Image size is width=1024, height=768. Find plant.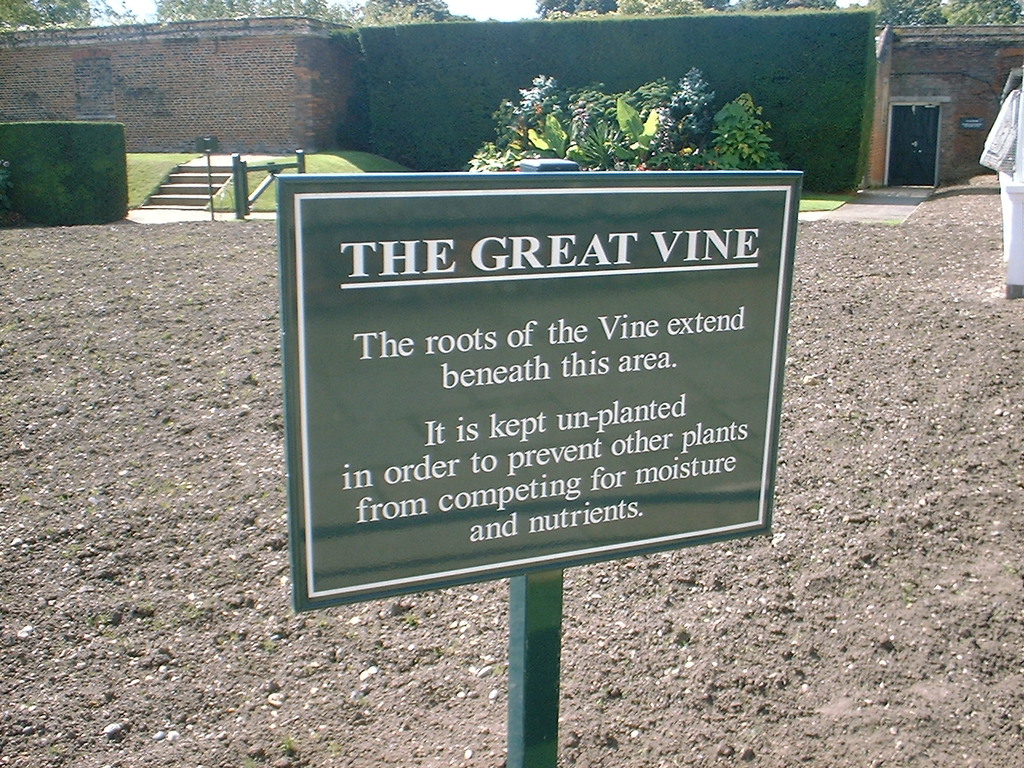
l=401, t=614, r=418, b=627.
